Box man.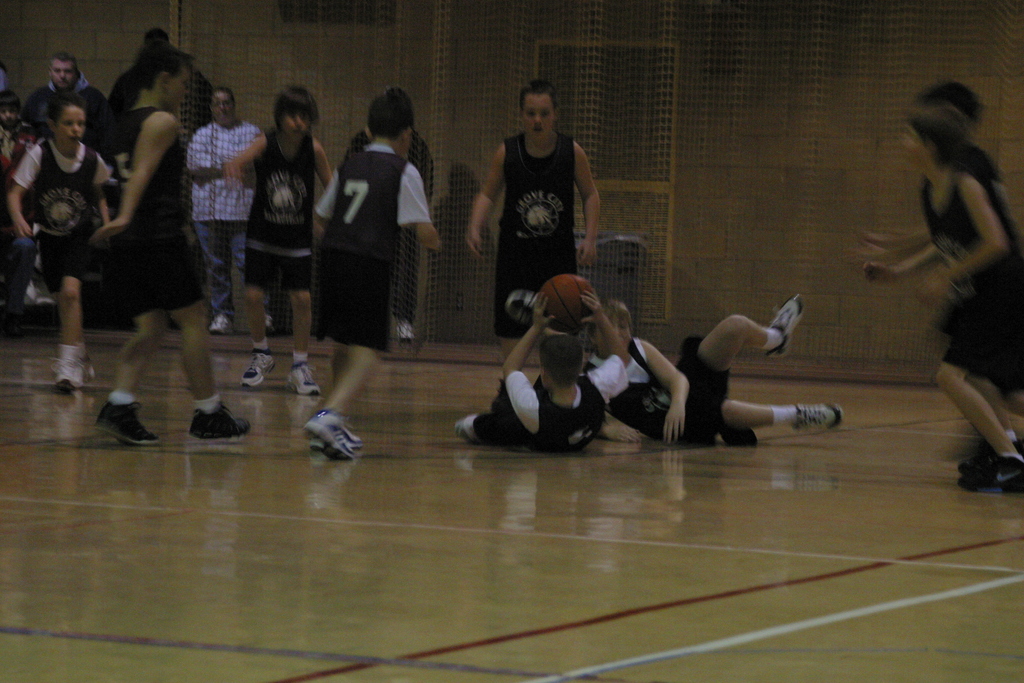
bbox=(186, 90, 264, 335).
